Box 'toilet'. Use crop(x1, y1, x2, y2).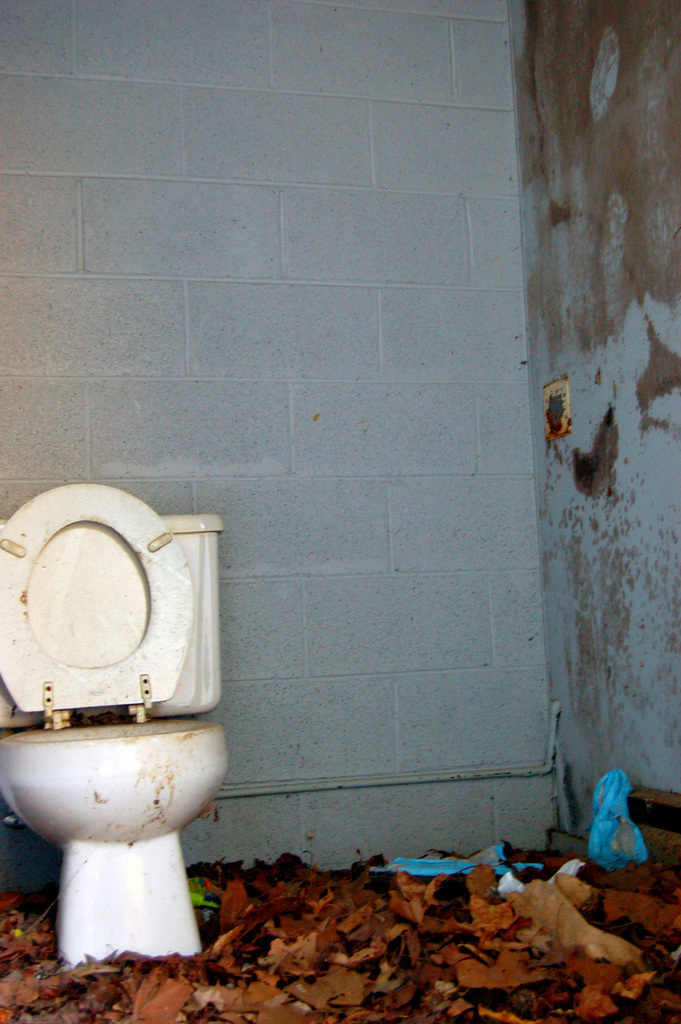
crop(0, 482, 229, 965).
